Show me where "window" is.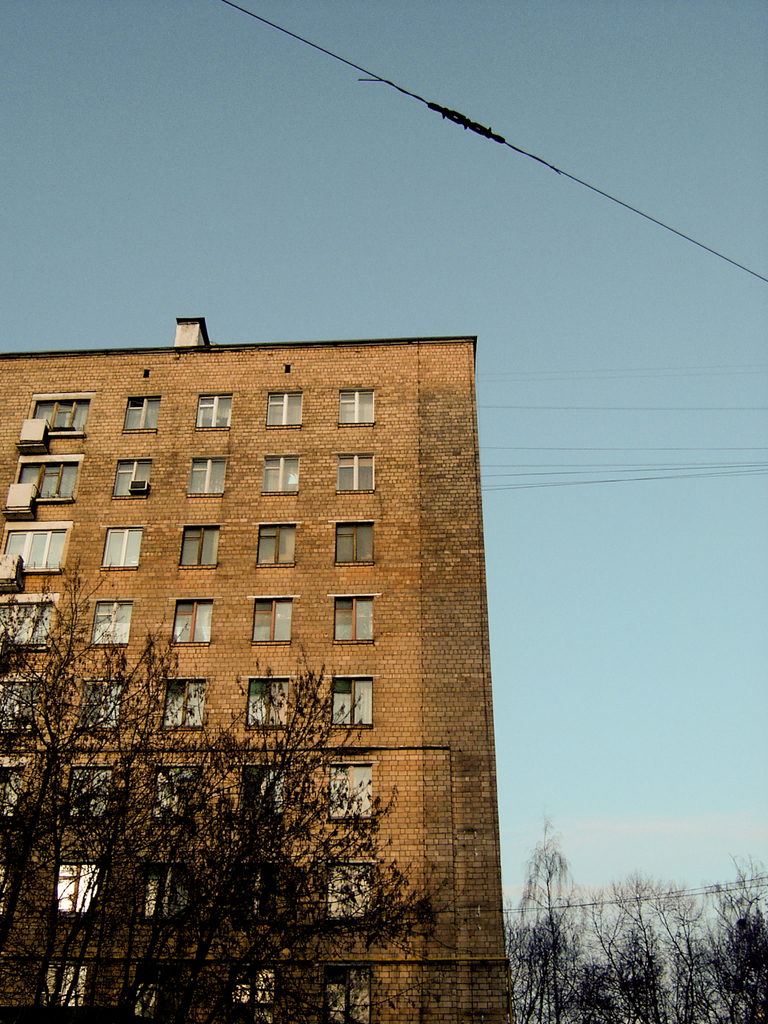
"window" is at <region>108, 526, 141, 572</region>.
